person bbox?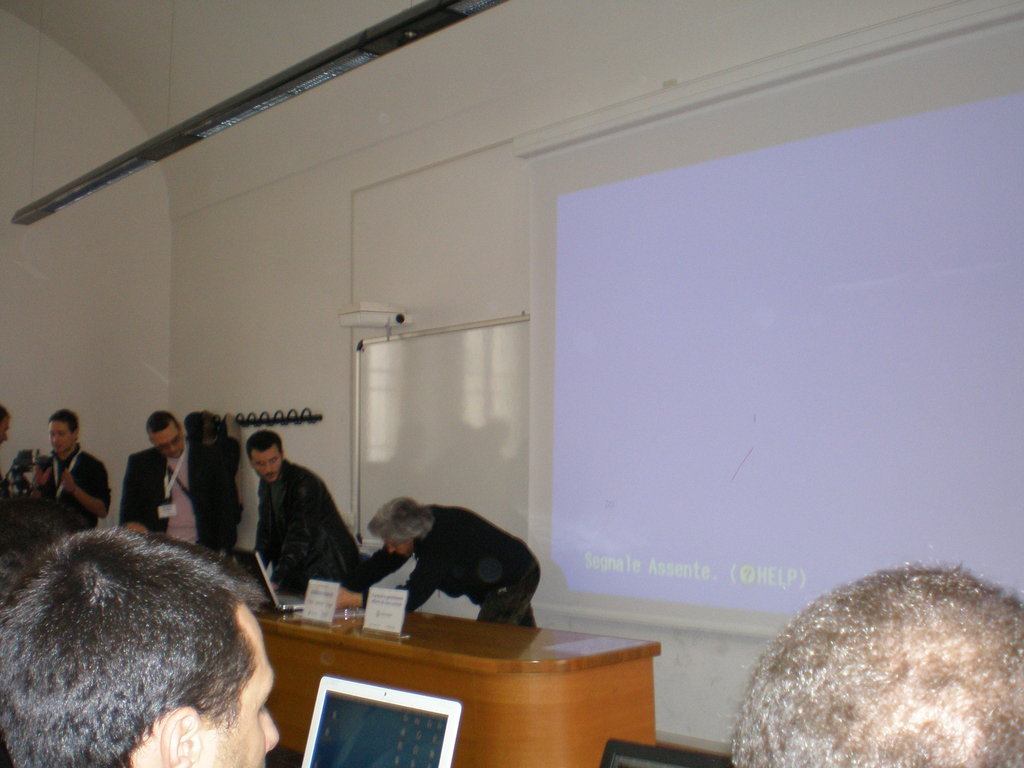
(715, 555, 1023, 767)
